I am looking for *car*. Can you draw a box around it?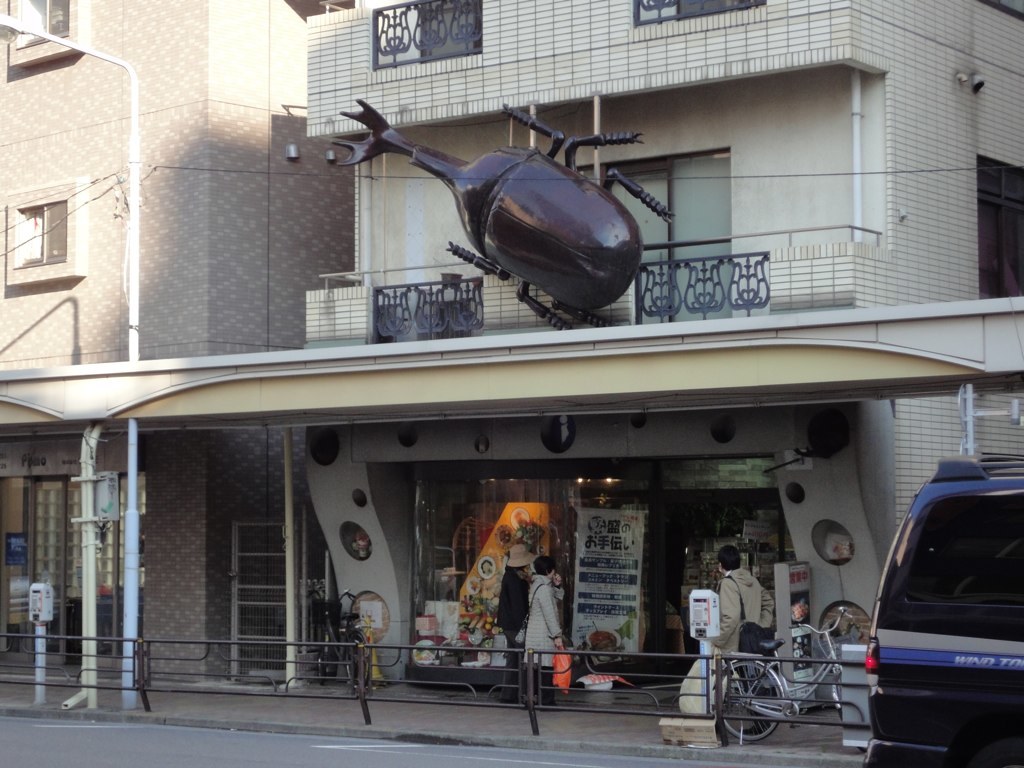
Sure, the bounding box is locate(864, 453, 1022, 767).
